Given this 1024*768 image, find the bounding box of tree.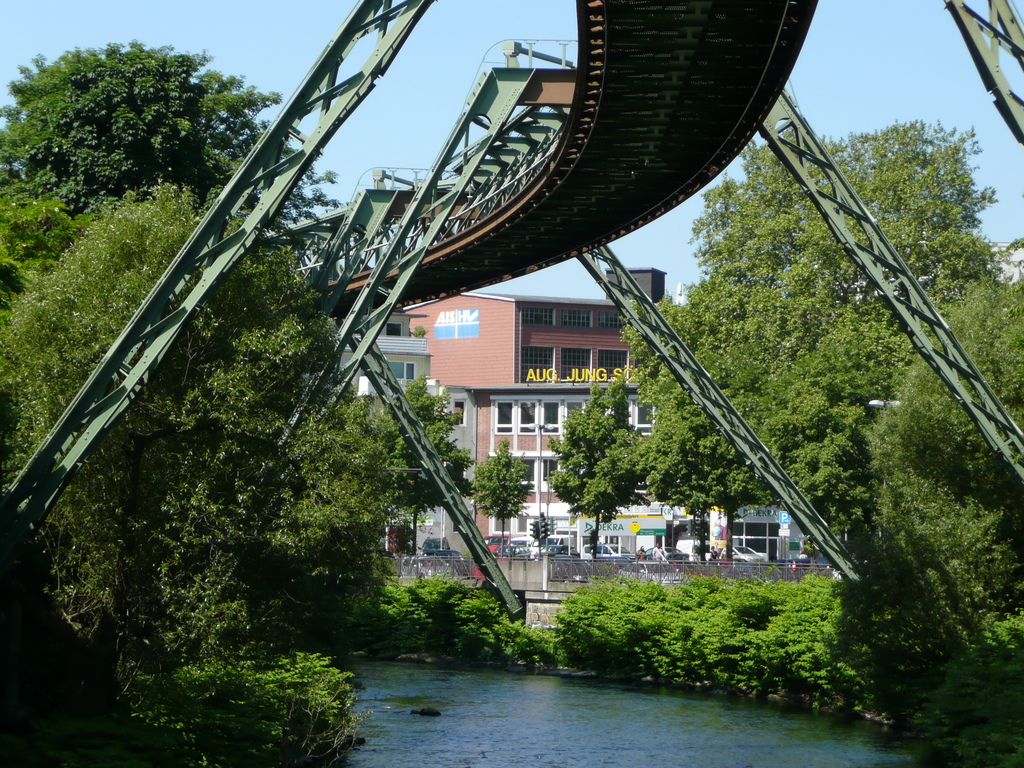
755/384/888/522.
